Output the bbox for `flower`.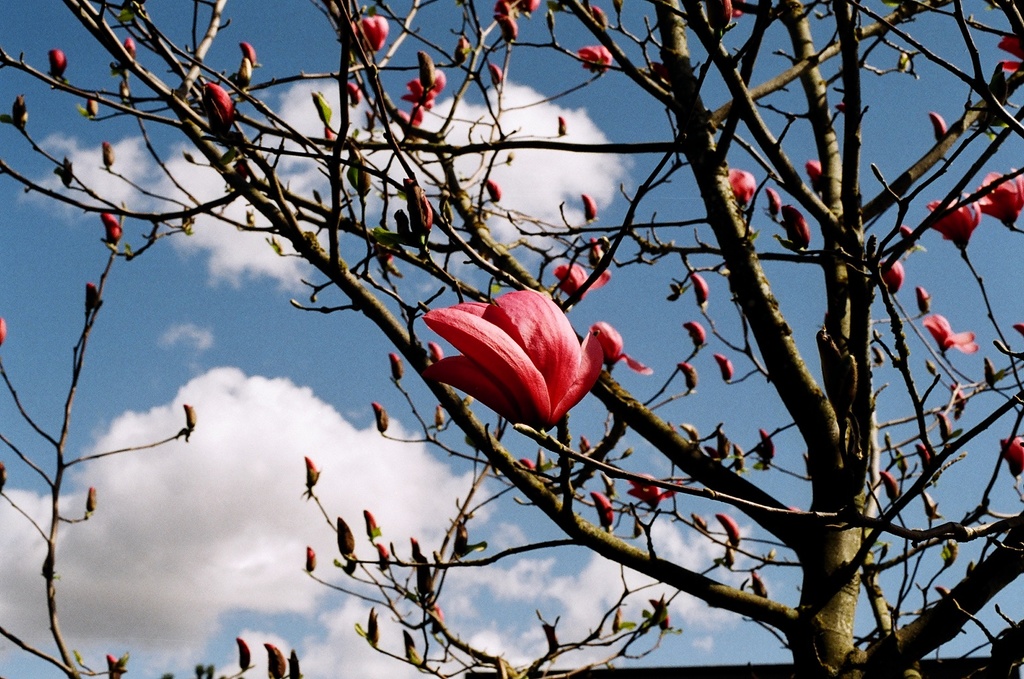
[x1=931, y1=107, x2=952, y2=152].
